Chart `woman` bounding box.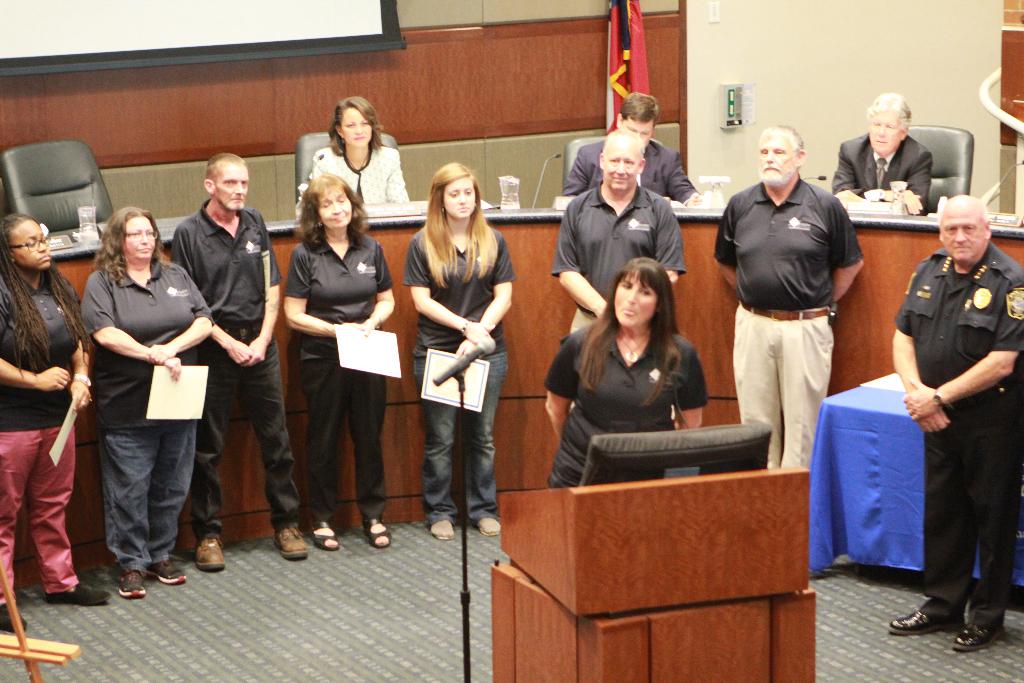
Charted: 0:210:110:627.
